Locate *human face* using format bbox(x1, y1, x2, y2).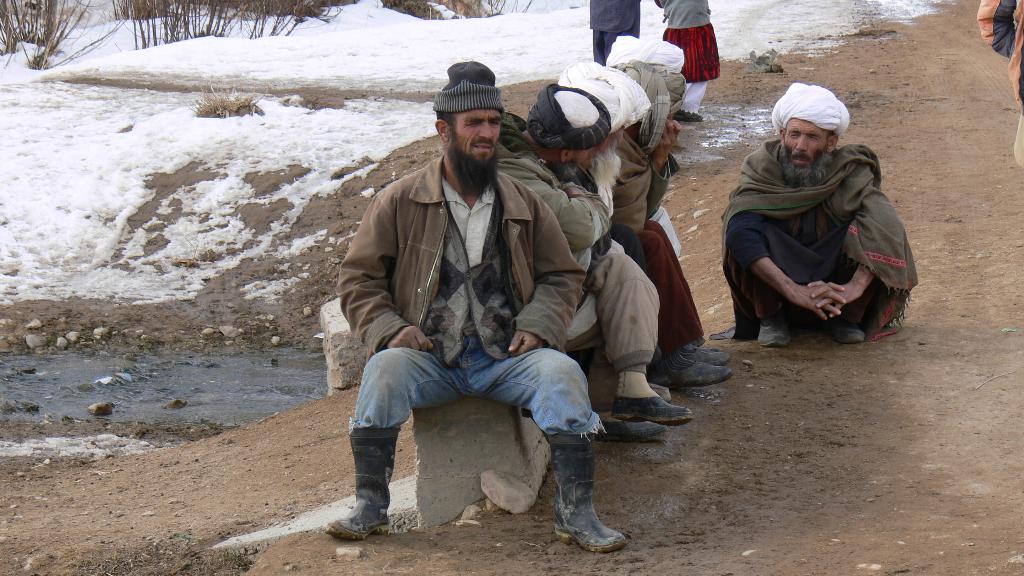
bbox(454, 105, 500, 159).
